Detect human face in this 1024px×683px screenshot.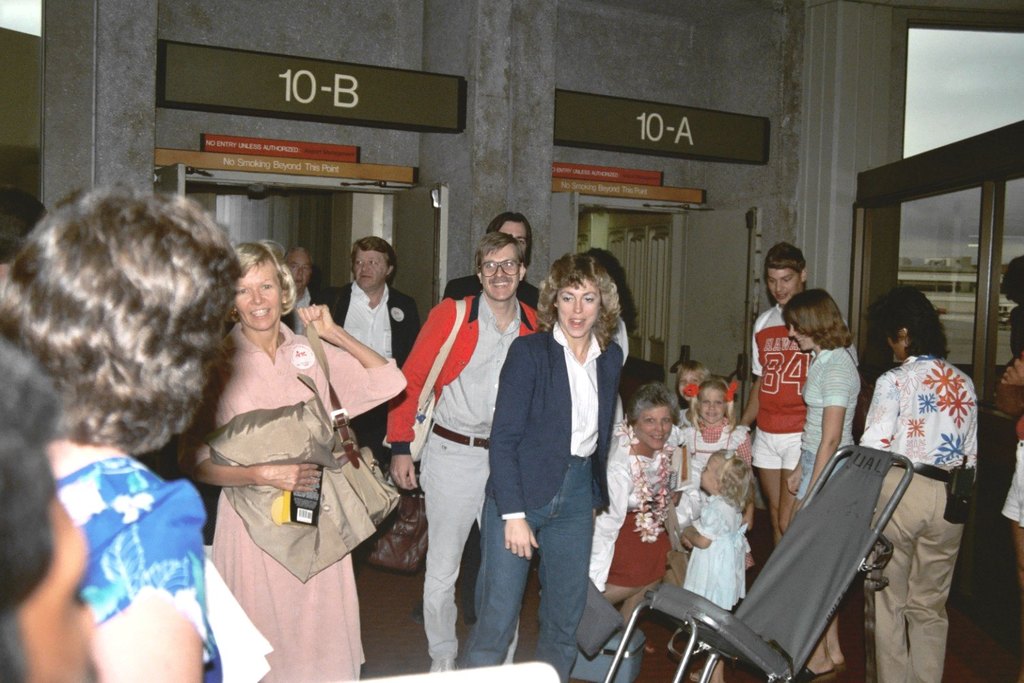
Detection: l=698, t=389, r=727, b=423.
